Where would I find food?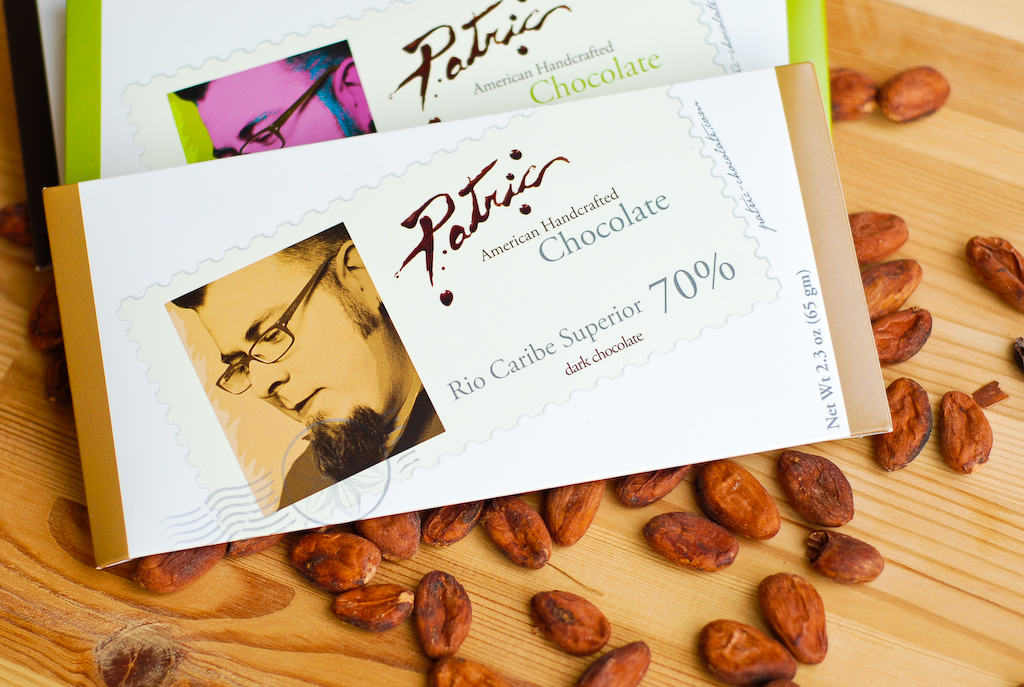
At rect(227, 533, 285, 560).
